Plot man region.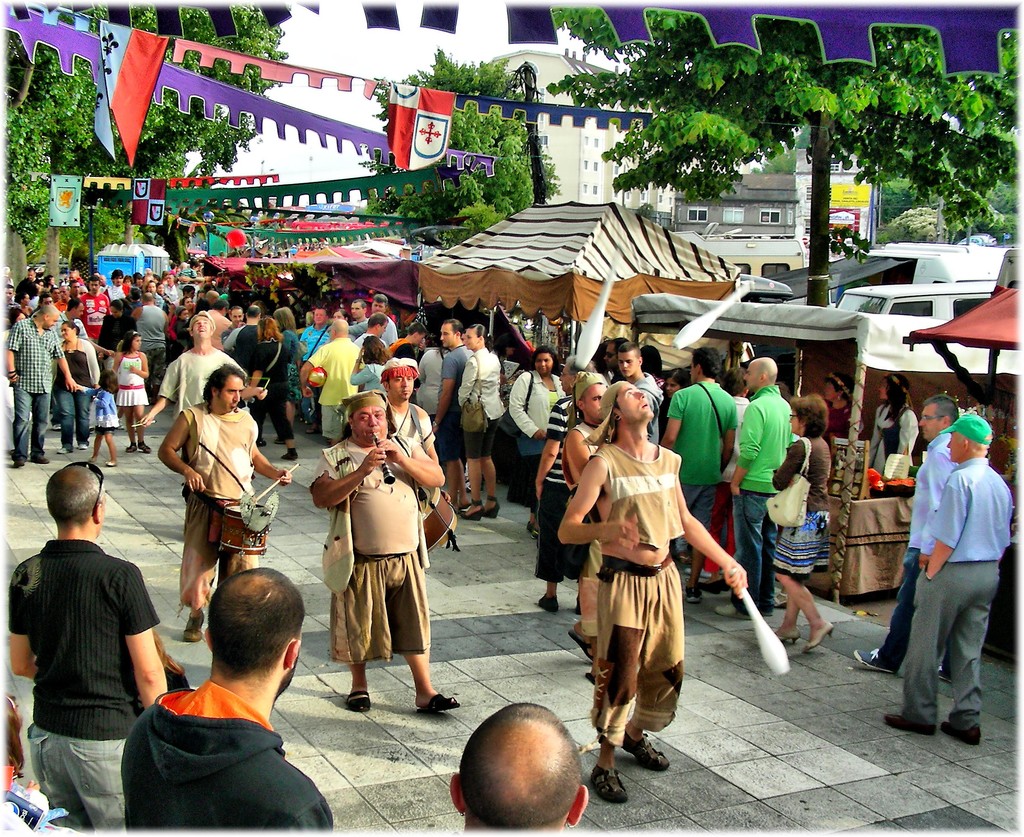
Plotted at x1=603, y1=338, x2=630, y2=383.
